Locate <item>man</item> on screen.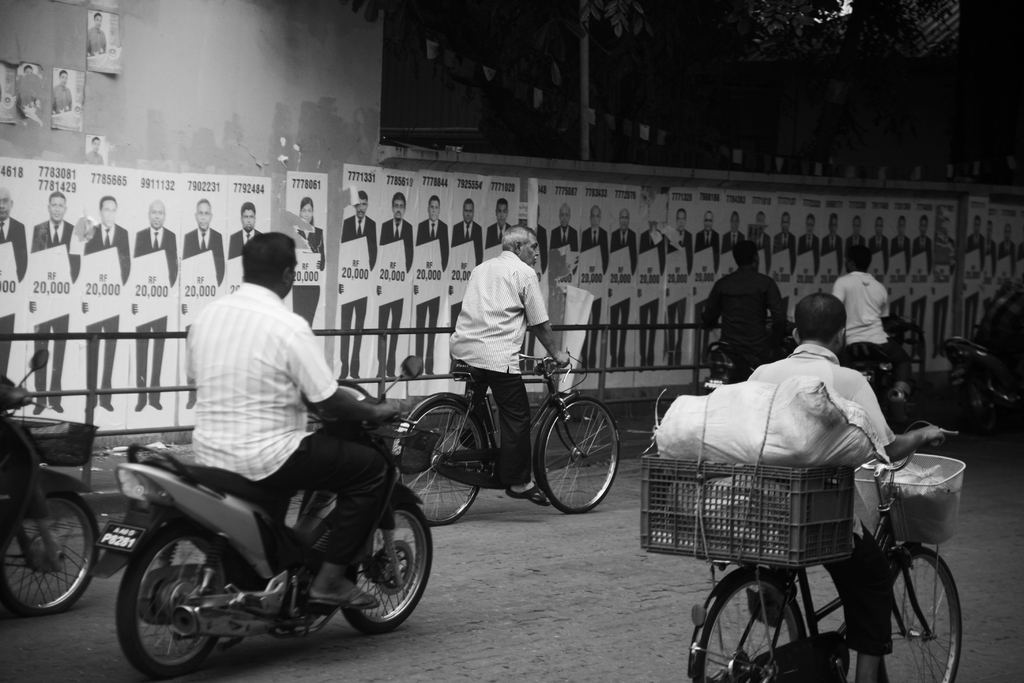
On screen at box(747, 291, 947, 682).
